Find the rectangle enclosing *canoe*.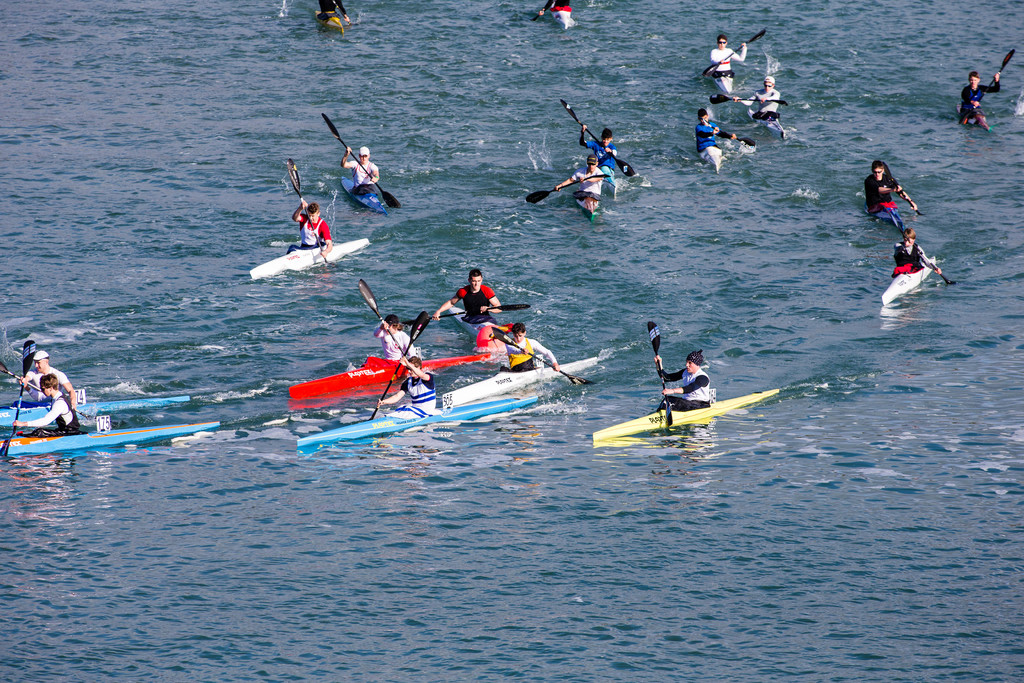
[958, 99, 1003, 135].
